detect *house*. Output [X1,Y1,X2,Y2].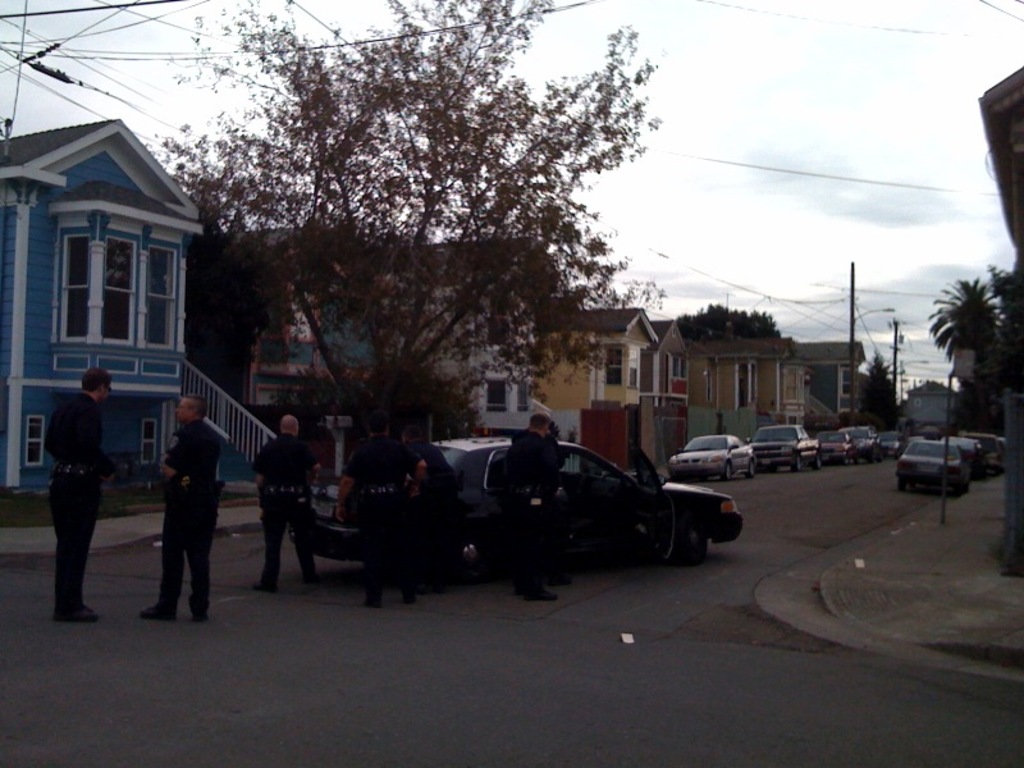
[0,115,285,495].
